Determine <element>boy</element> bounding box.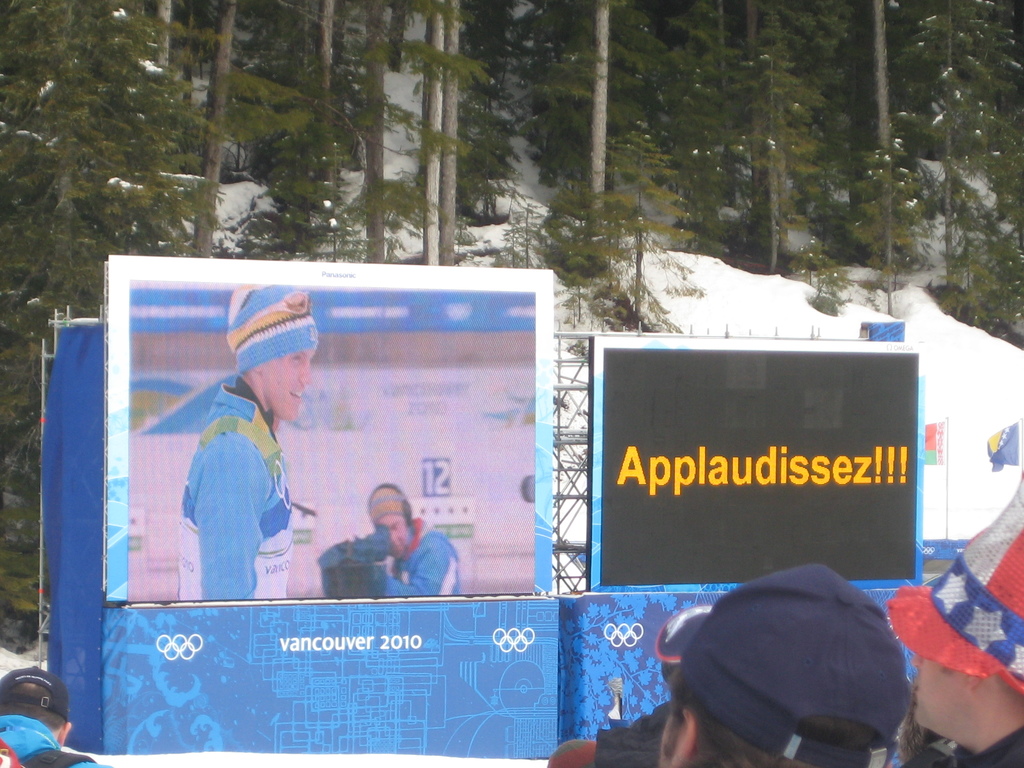
Determined: rect(328, 482, 462, 593).
